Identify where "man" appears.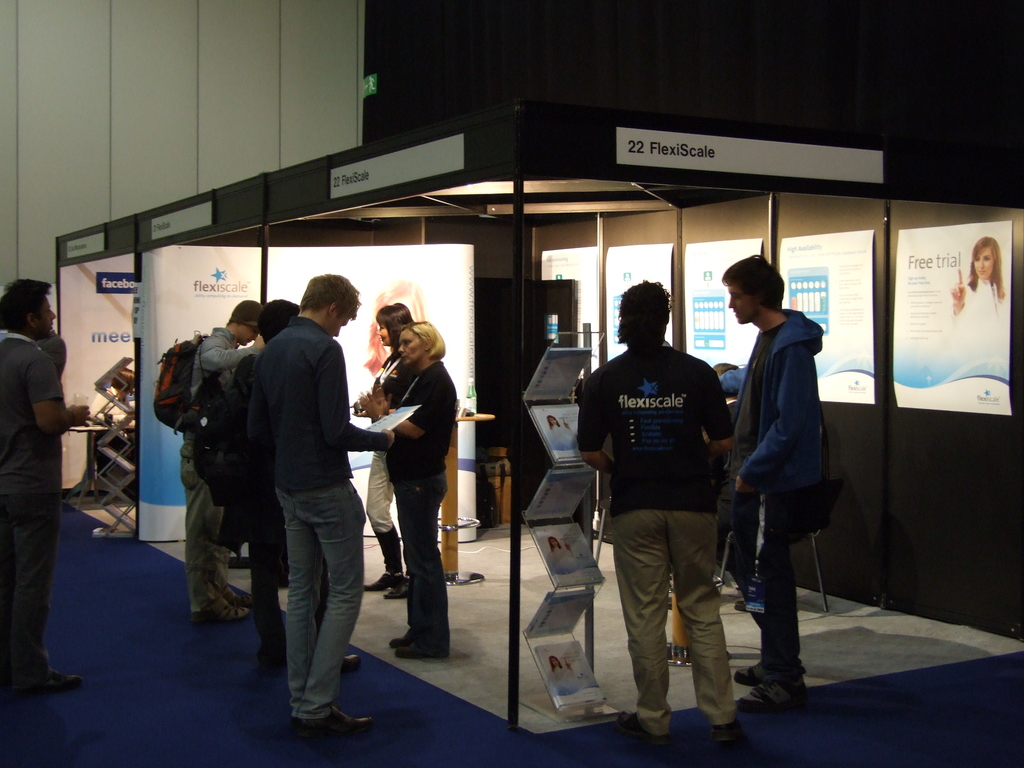
Appears at region(578, 283, 739, 743).
